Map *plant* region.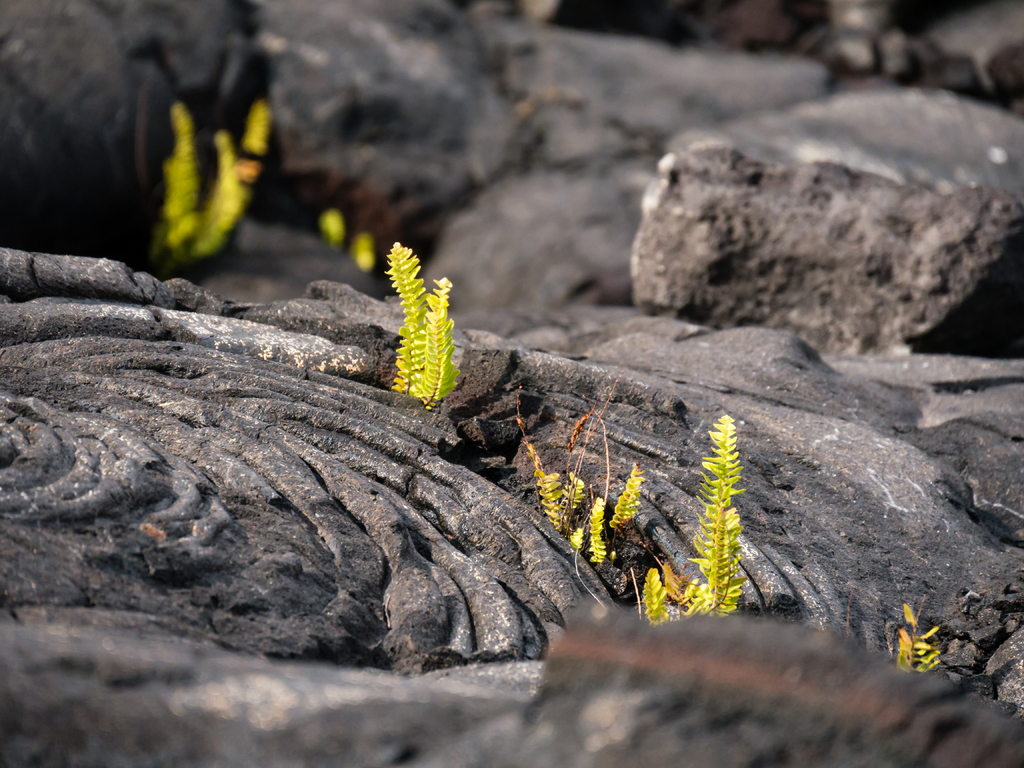
Mapped to [525, 459, 641, 564].
